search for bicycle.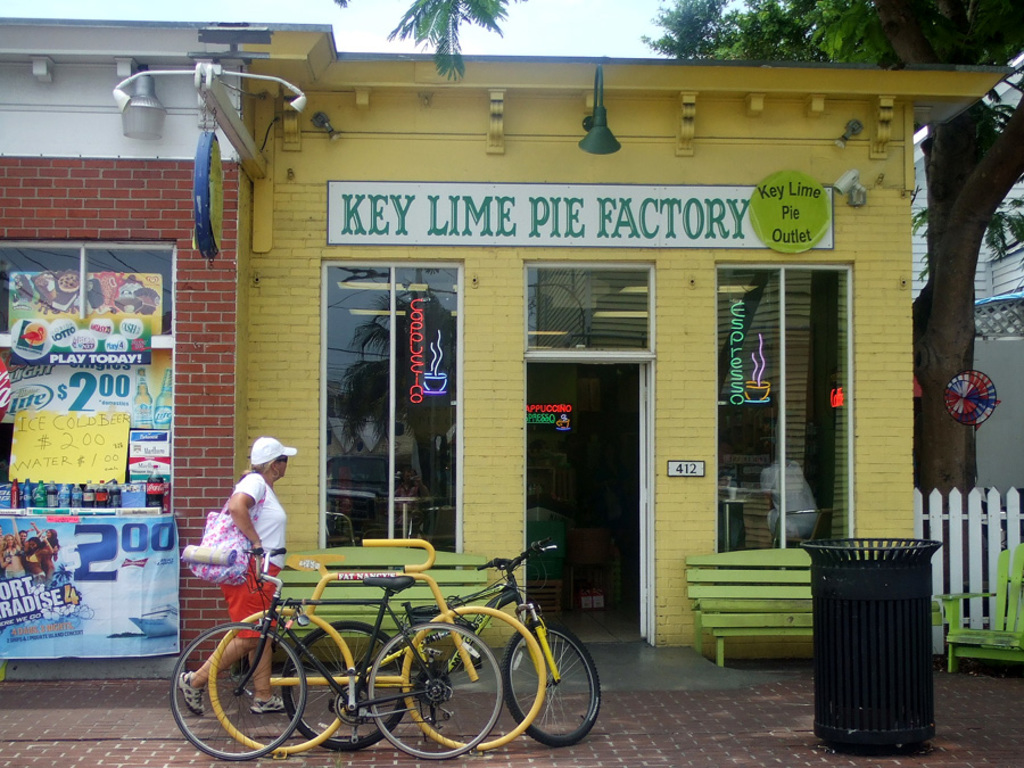
Found at box=[286, 536, 600, 744].
